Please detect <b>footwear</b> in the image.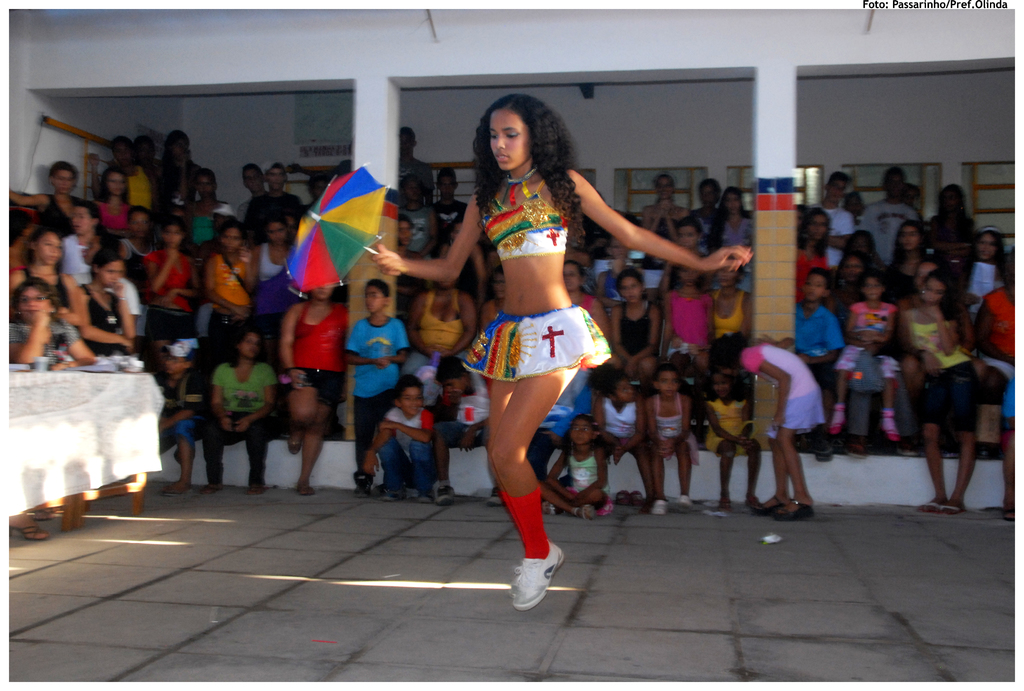
box(769, 498, 815, 523).
